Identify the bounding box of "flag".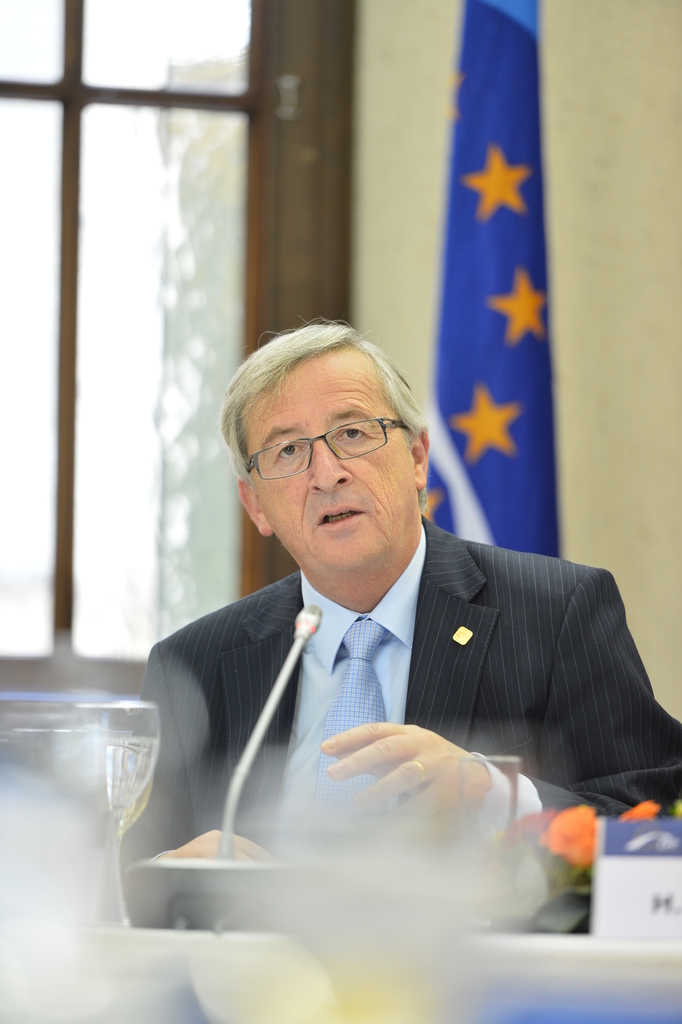
(left=411, top=43, right=569, bottom=581).
